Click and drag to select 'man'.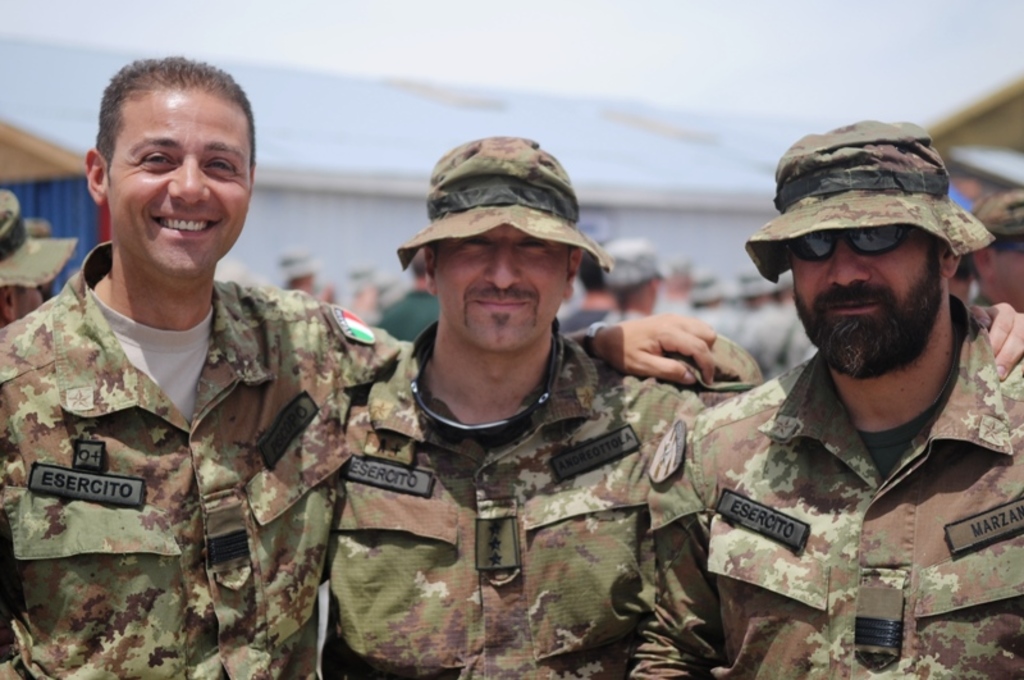
Selection: <box>0,49,723,679</box>.
